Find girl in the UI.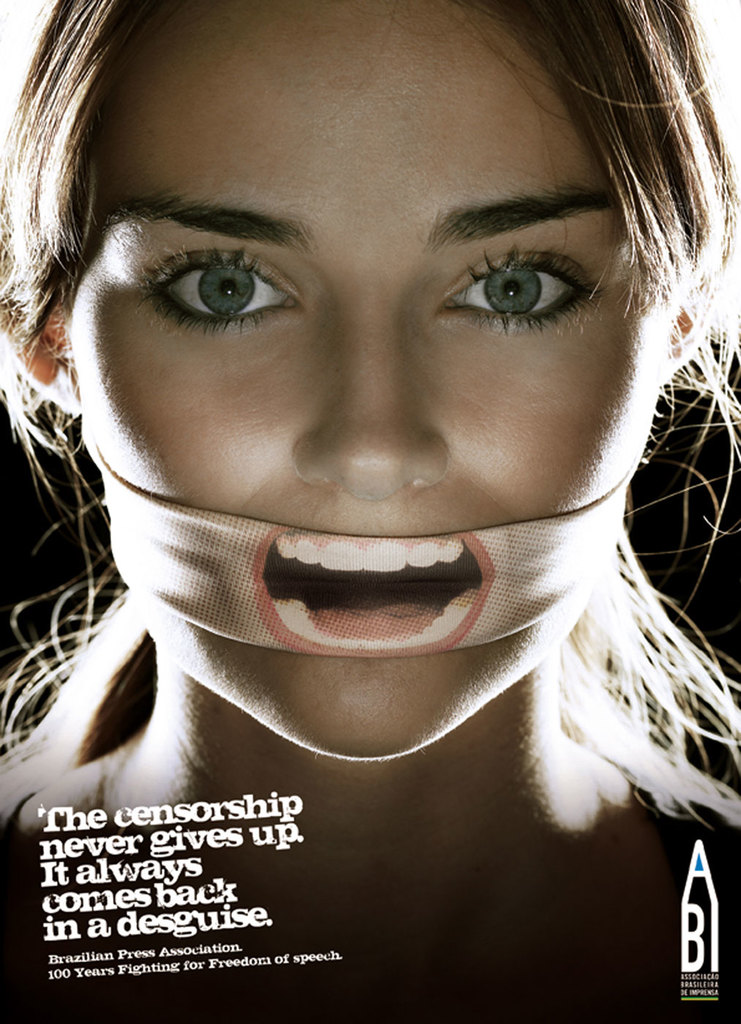
UI element at 0, 7, 740, 1023.
